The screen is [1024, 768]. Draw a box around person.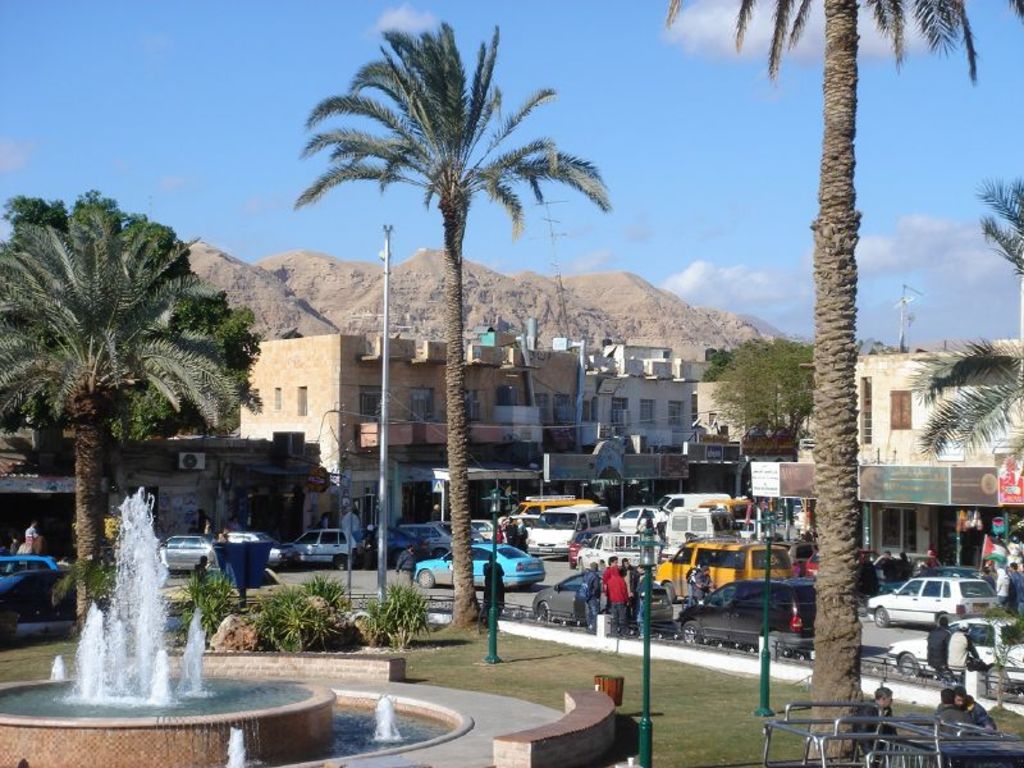
box=[626, 556, 650, 637].
